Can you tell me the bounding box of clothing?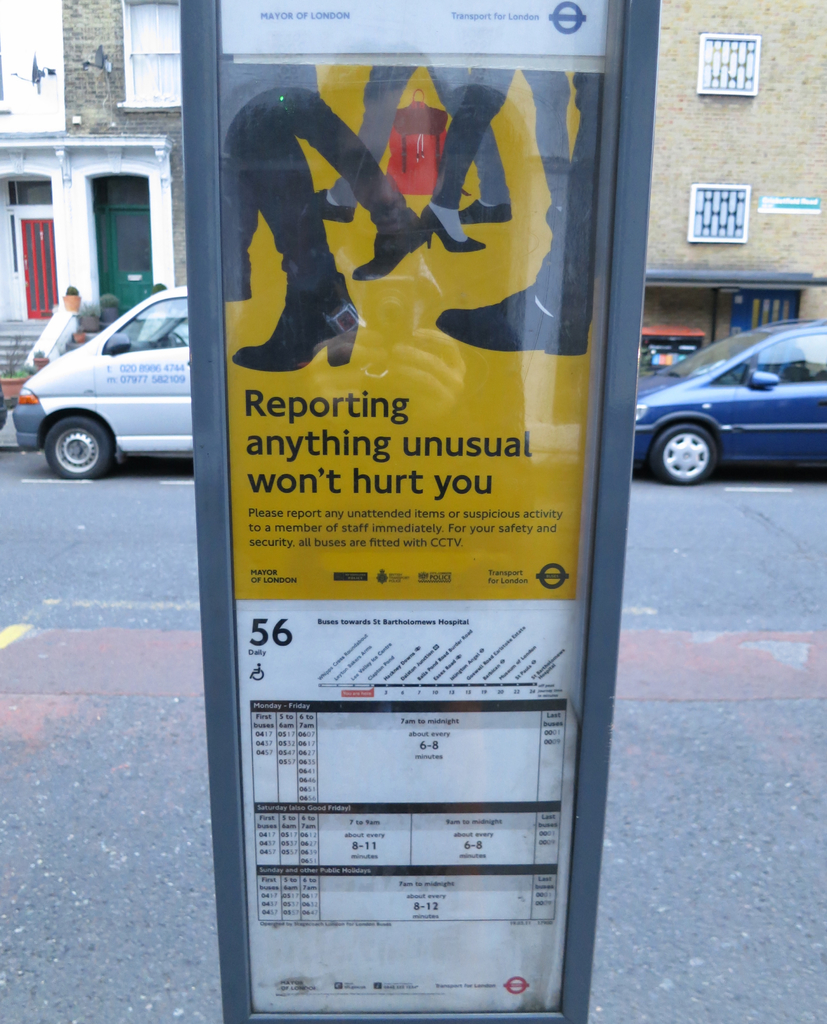
<box>211,52,407,374</box>.
